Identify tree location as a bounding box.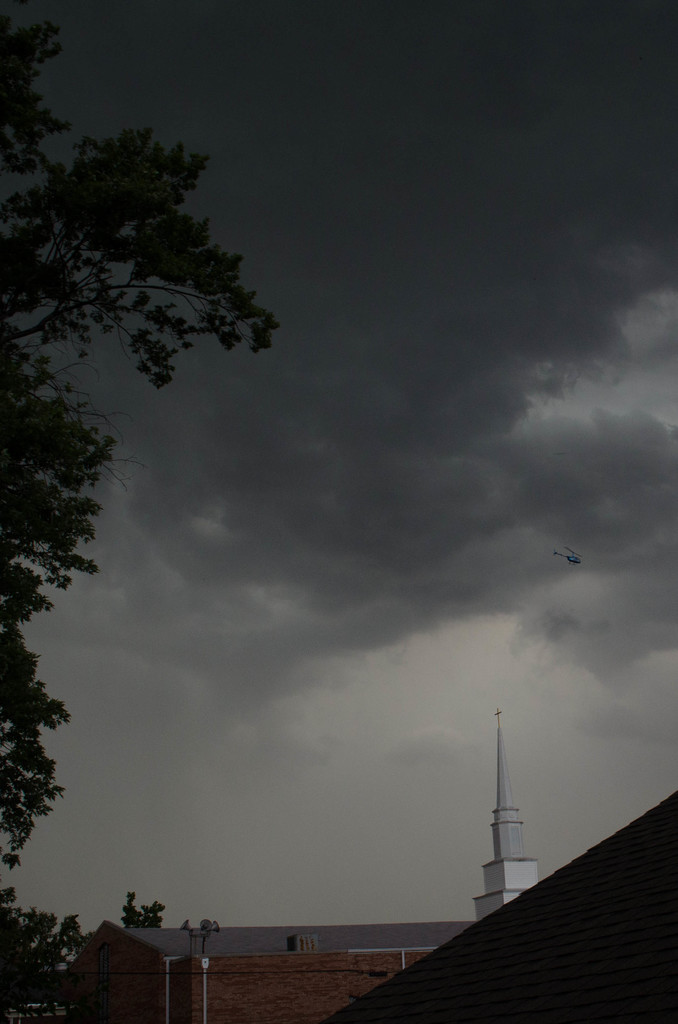
(0,0,279,1023).
